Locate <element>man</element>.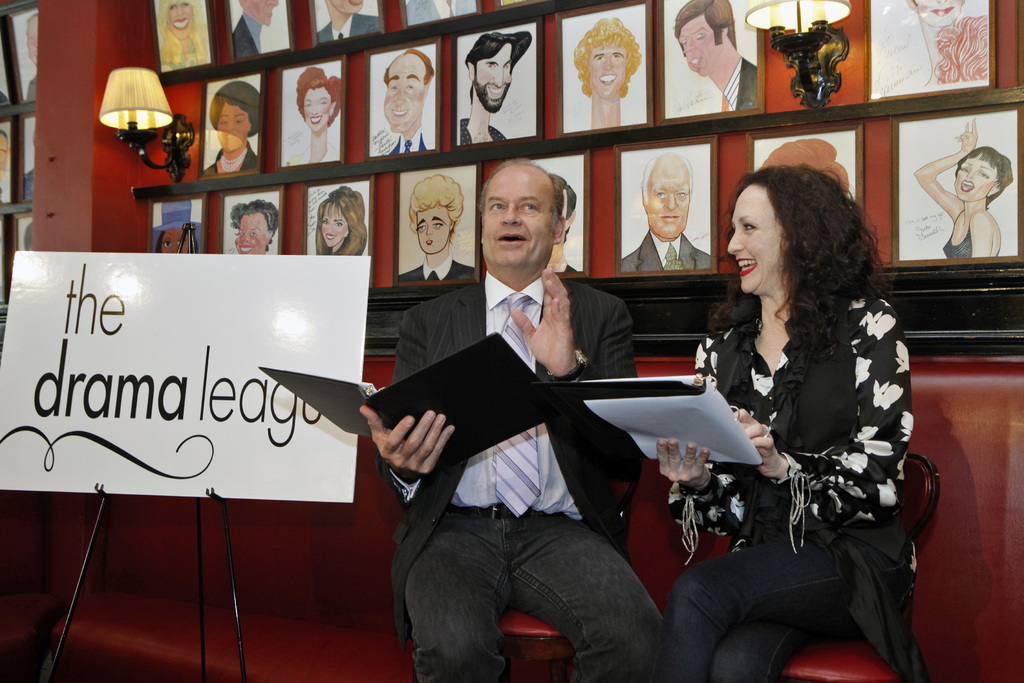
Bounding box: <box>450,26,531,156</box>.
